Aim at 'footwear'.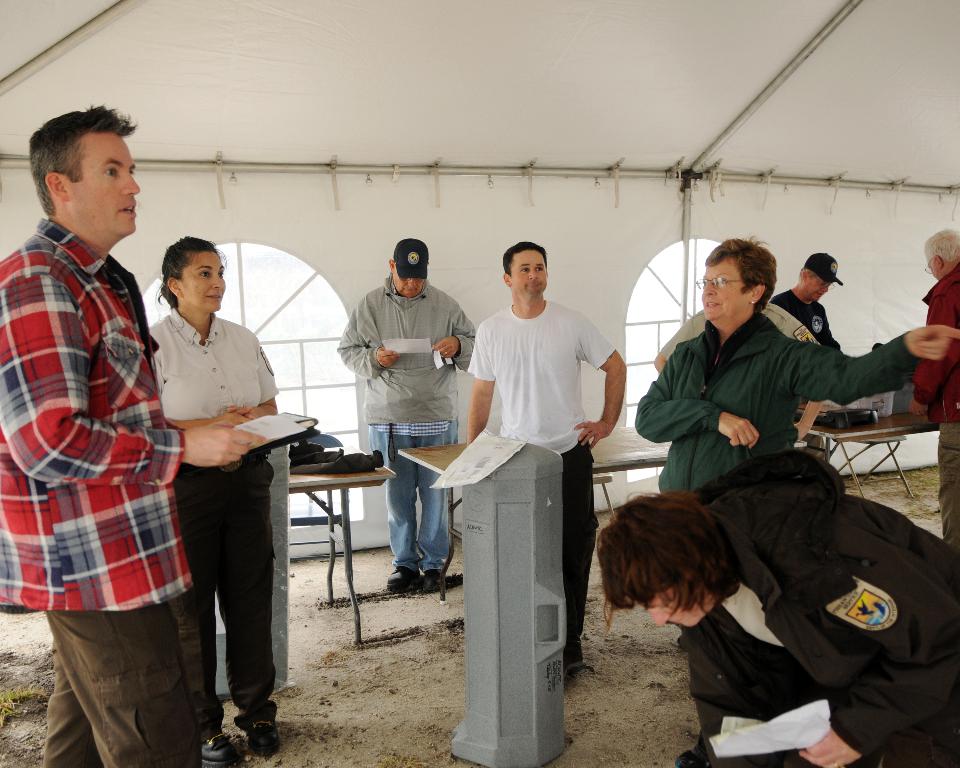
Aimed at locate(388, 562, 421, 595).
